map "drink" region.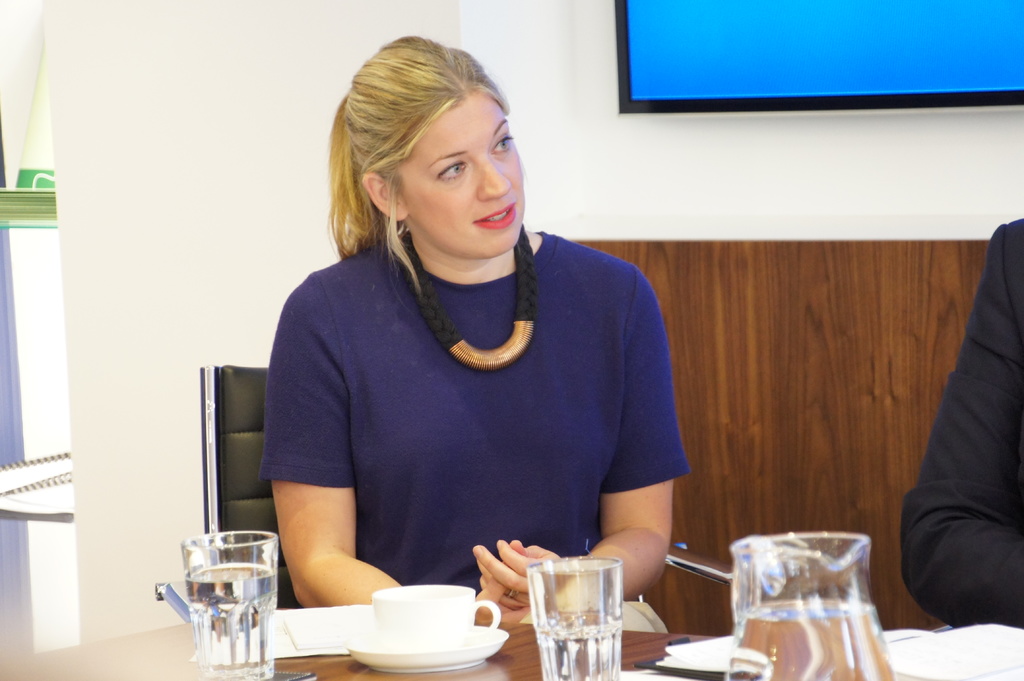
Mapped to Rect(183, 562, 282, 680).
